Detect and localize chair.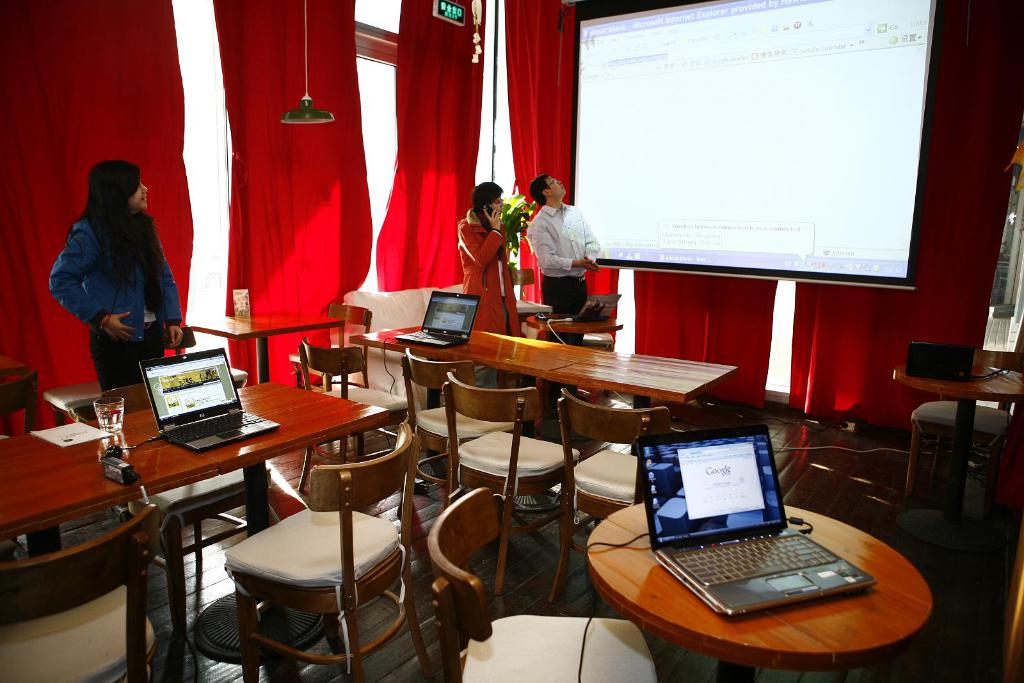
Localized at (left=99, top=380, right=269, bottom=644).
